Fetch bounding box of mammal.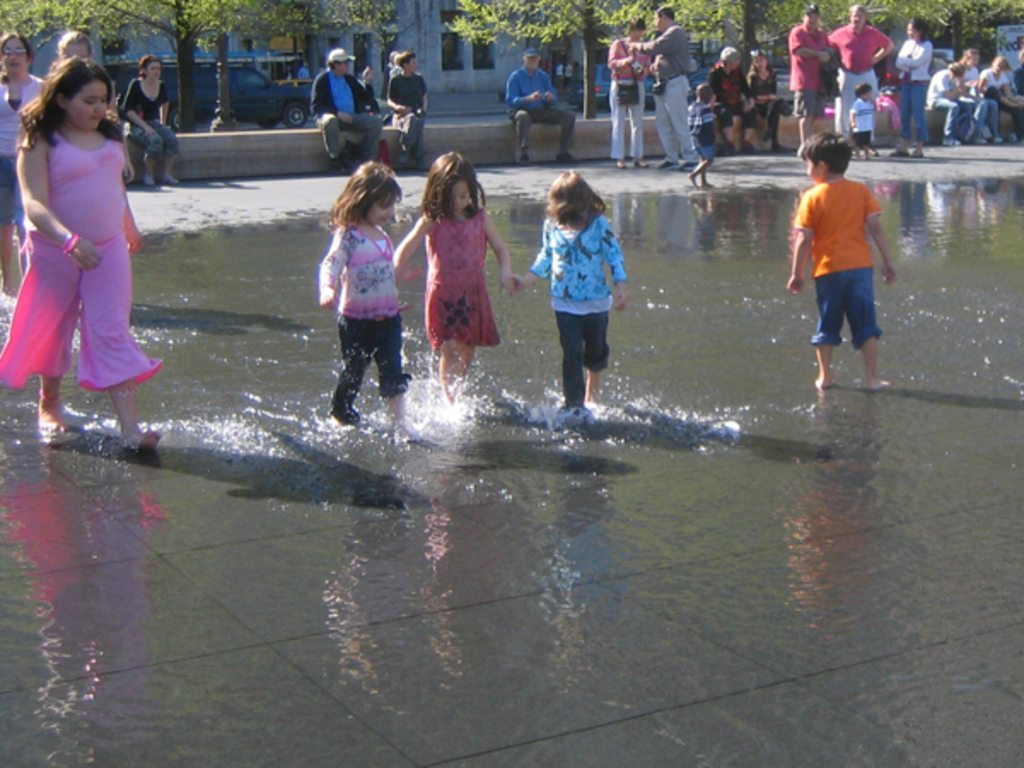
Bbox: detection(961, 49, 1005, 145).
